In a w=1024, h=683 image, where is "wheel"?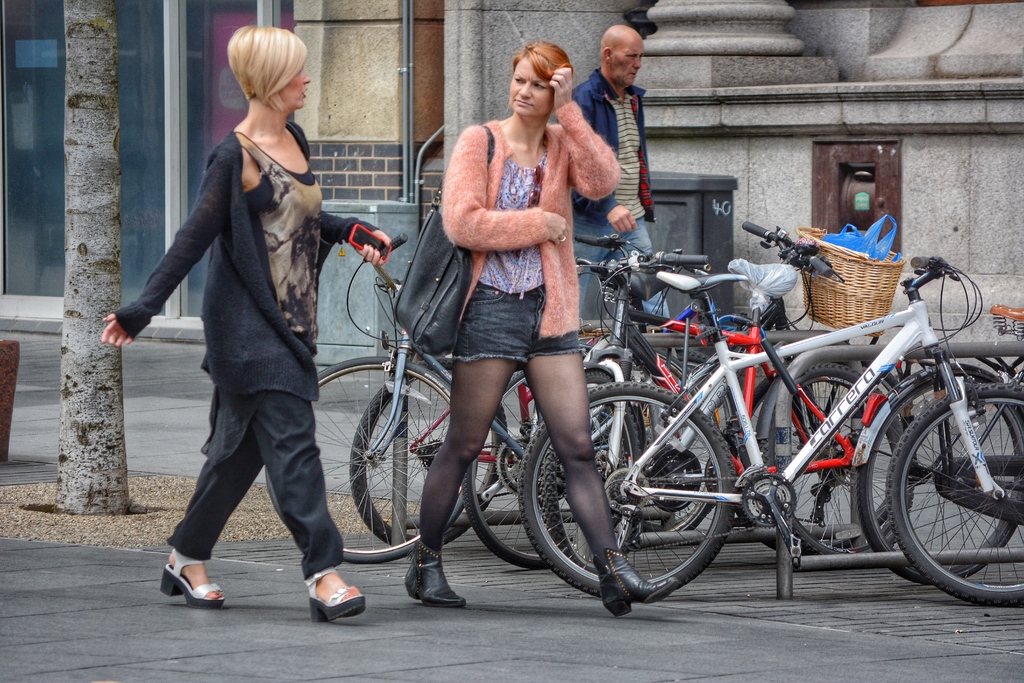
crop(266, 353, 477, 565).
